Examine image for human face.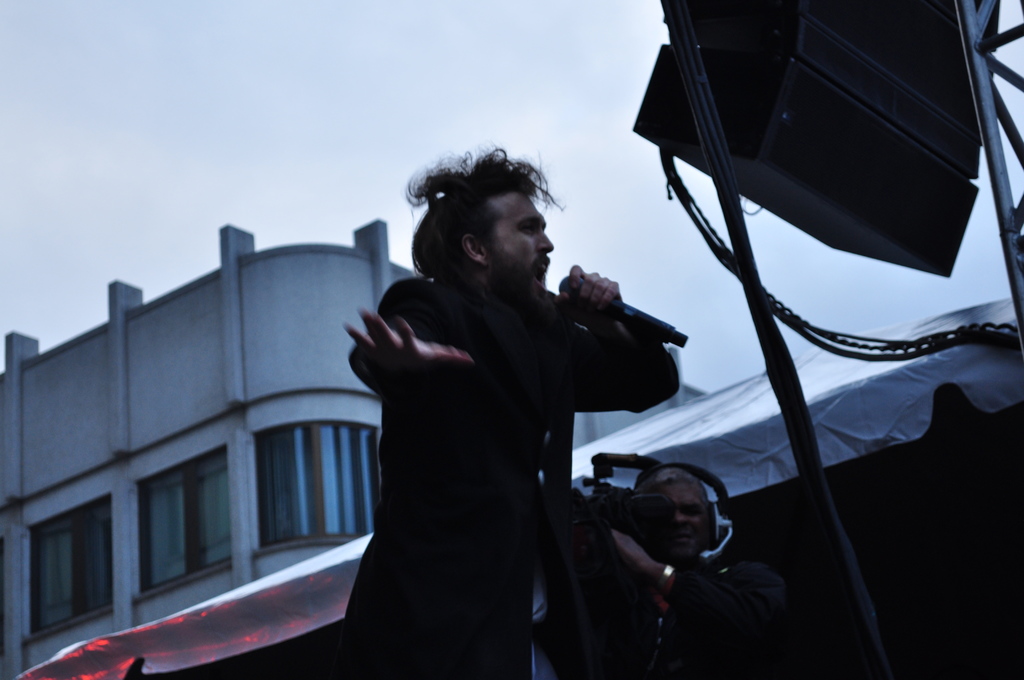
Examination result: [649, 476, 710, 560].
